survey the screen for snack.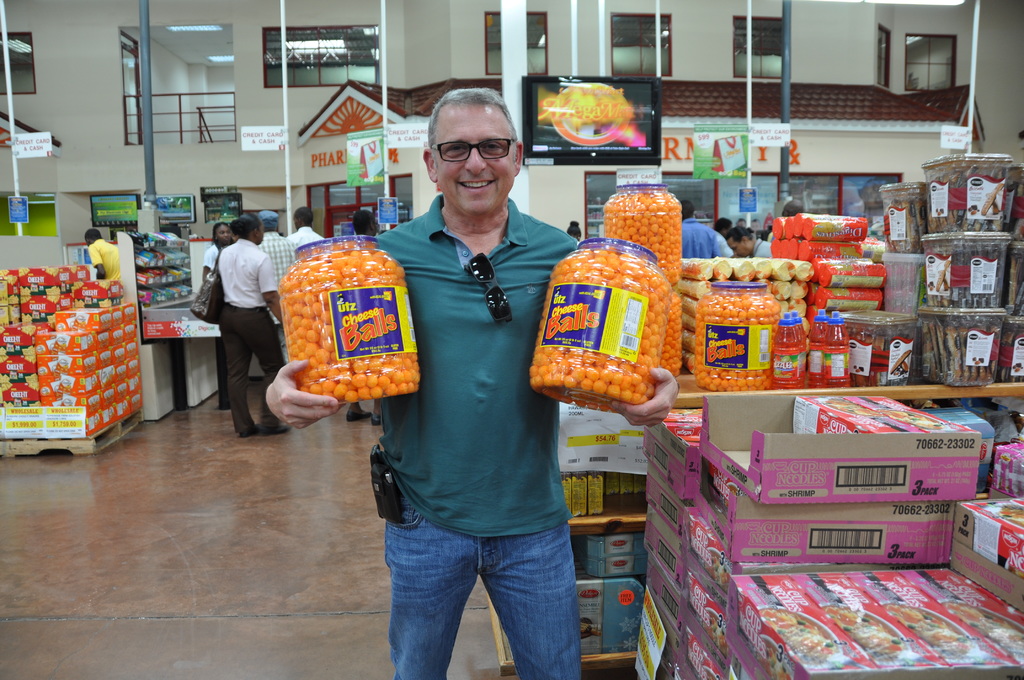
Survey found: [left=252, top=244, right=425, bottom=411].
